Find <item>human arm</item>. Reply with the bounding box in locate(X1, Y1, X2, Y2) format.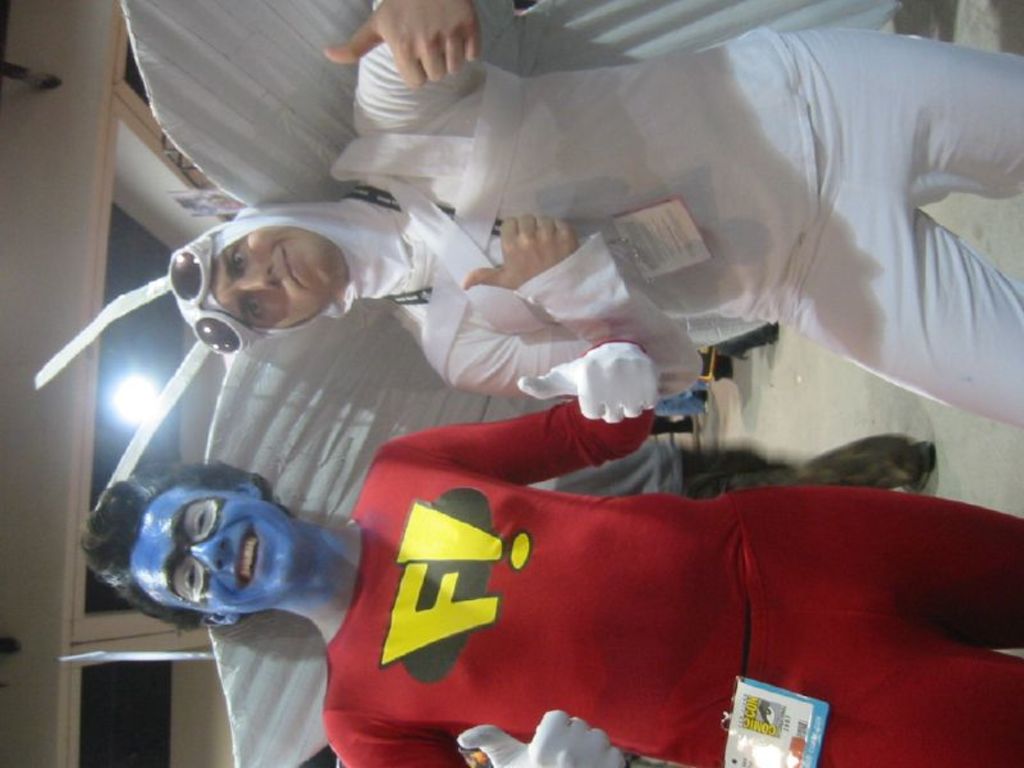
locate(310, 0, 490, 145).
